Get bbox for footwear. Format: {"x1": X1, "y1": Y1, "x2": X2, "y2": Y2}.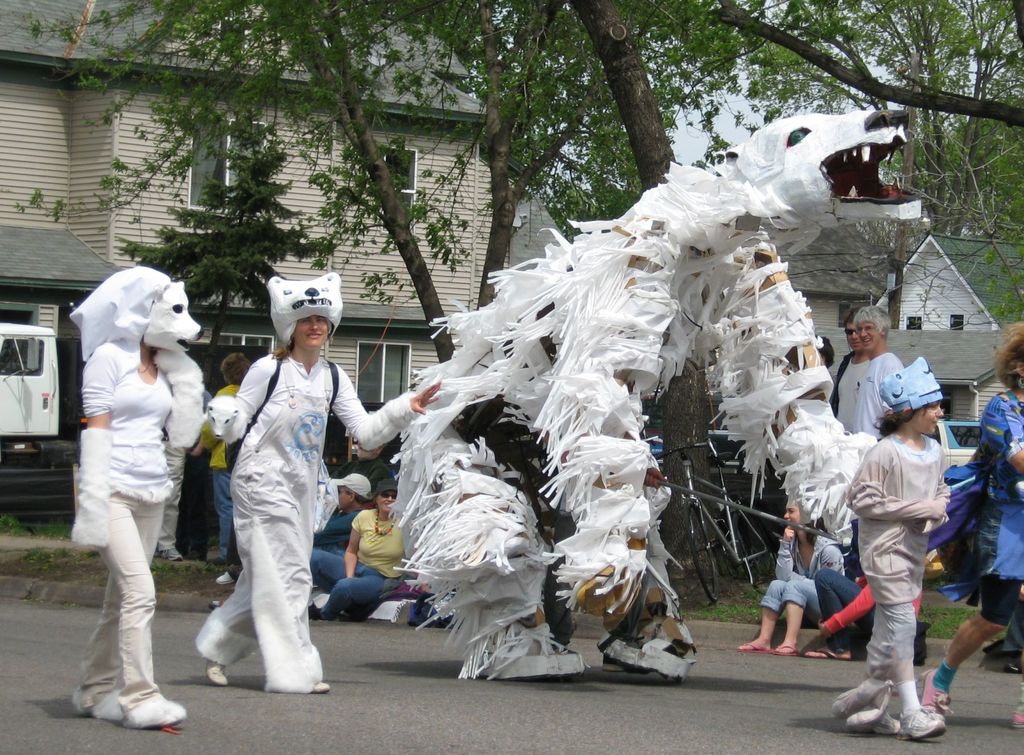
{"x1": 305, "y1": 675, "x2": 337, "y2": 695}.
